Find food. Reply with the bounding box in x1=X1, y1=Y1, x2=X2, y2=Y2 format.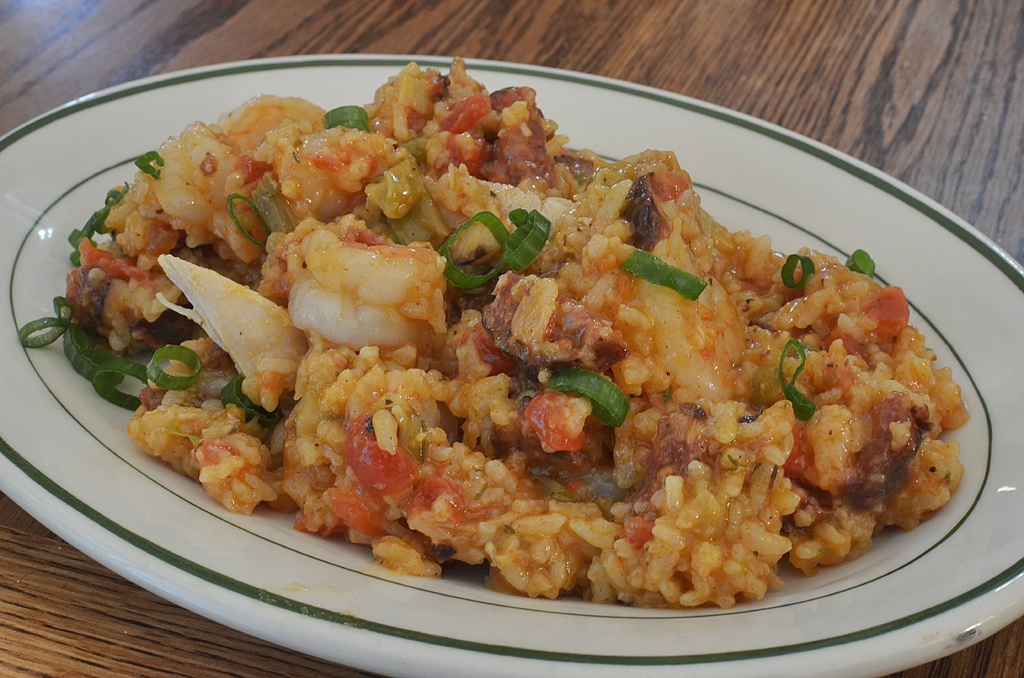
x1=124, y1=60, x2=921, y2=618.
